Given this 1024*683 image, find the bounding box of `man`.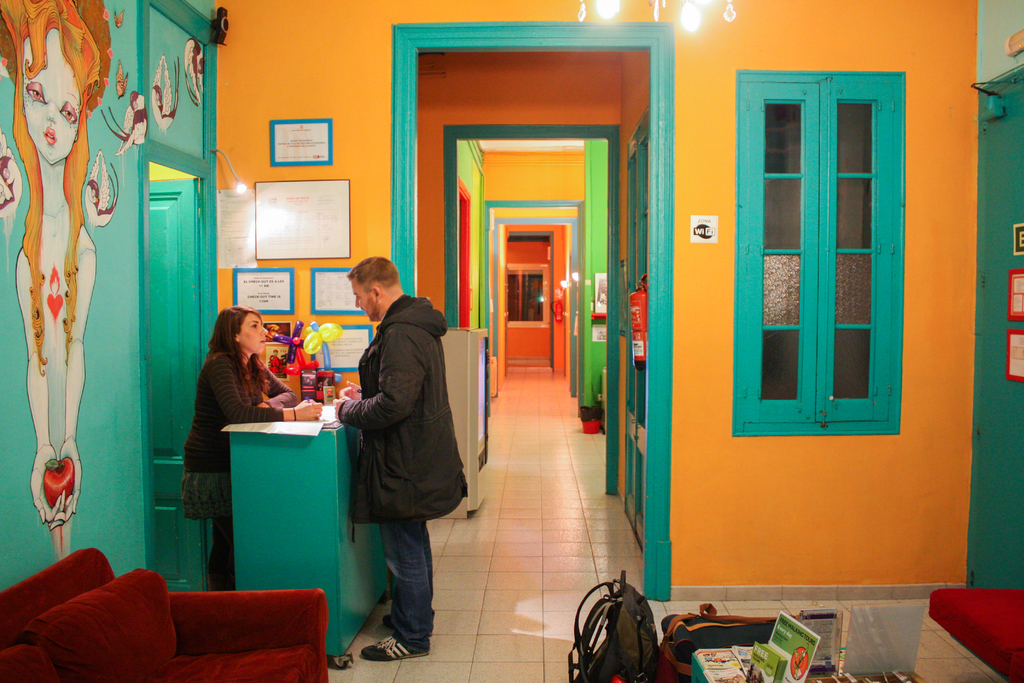
bbox=[335, 252, 478, 662].
